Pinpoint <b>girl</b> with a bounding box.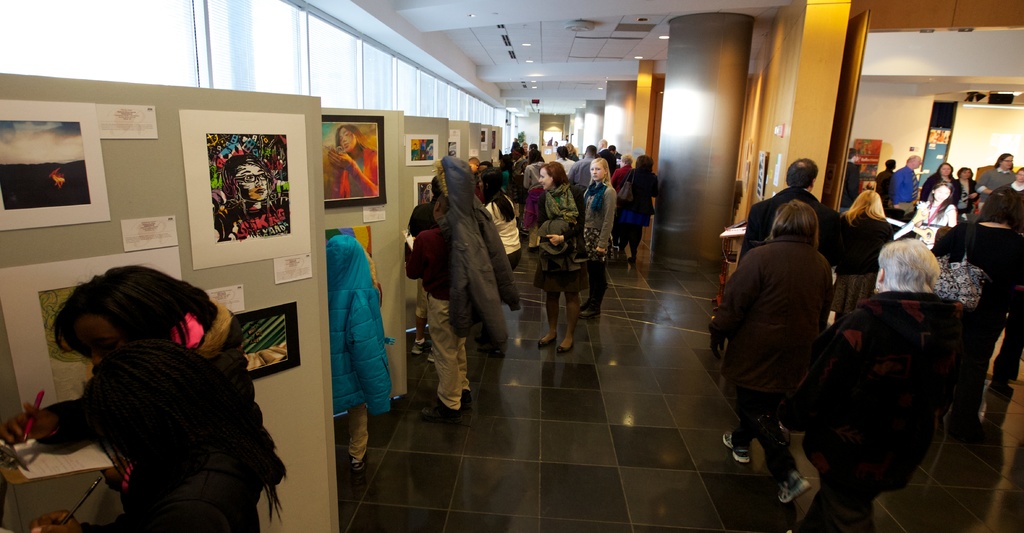
bbox=[923, 160, 959, 206].
